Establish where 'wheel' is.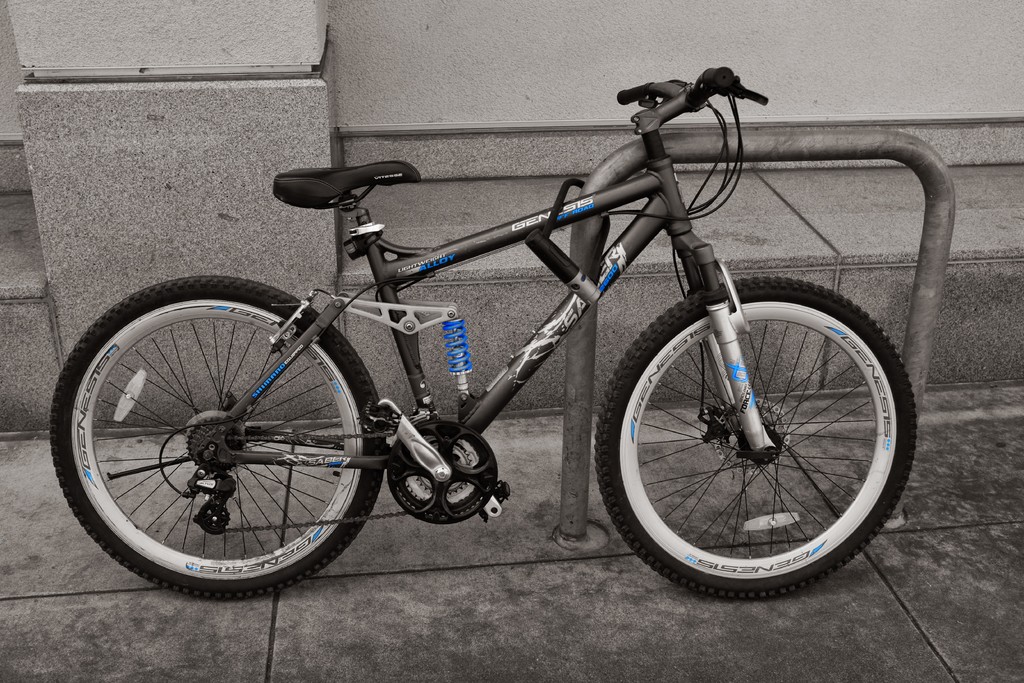
Established at 591 277 920 598.
